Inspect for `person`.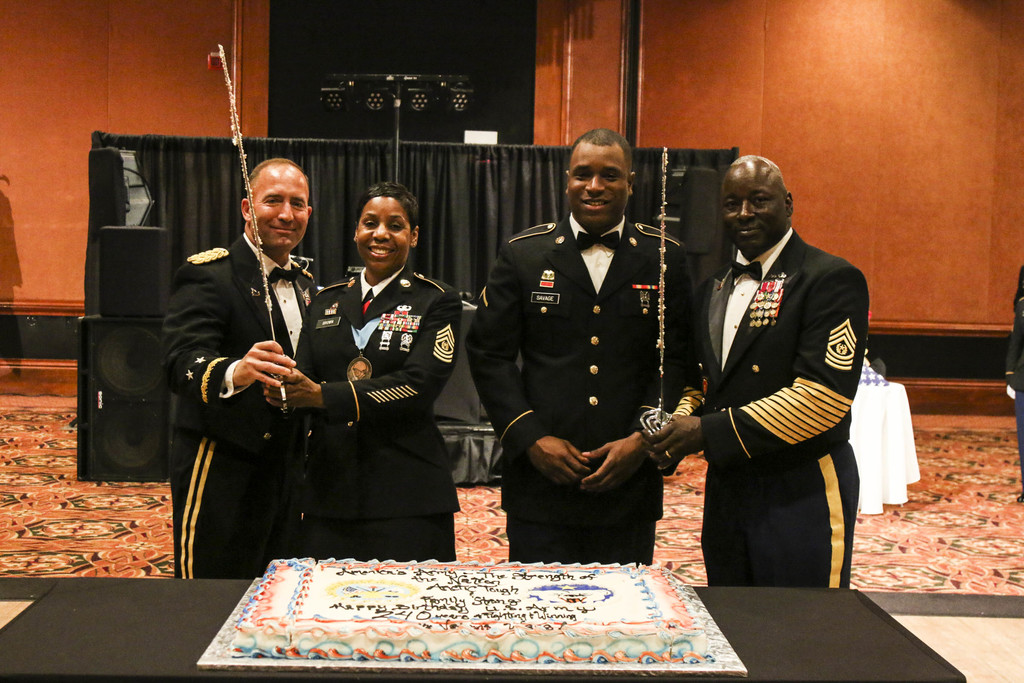
Inspection: <region>160, 147, 323, 568</region>.
